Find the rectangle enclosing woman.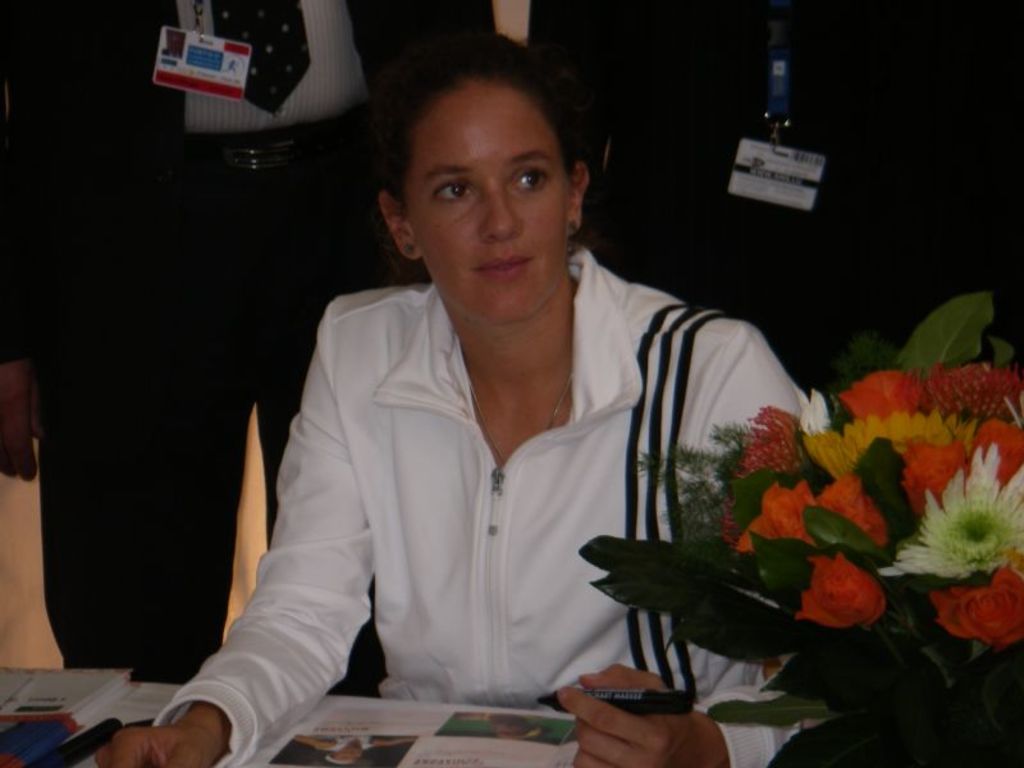
[x1=155, y1=46, x2=804, y2=749].
